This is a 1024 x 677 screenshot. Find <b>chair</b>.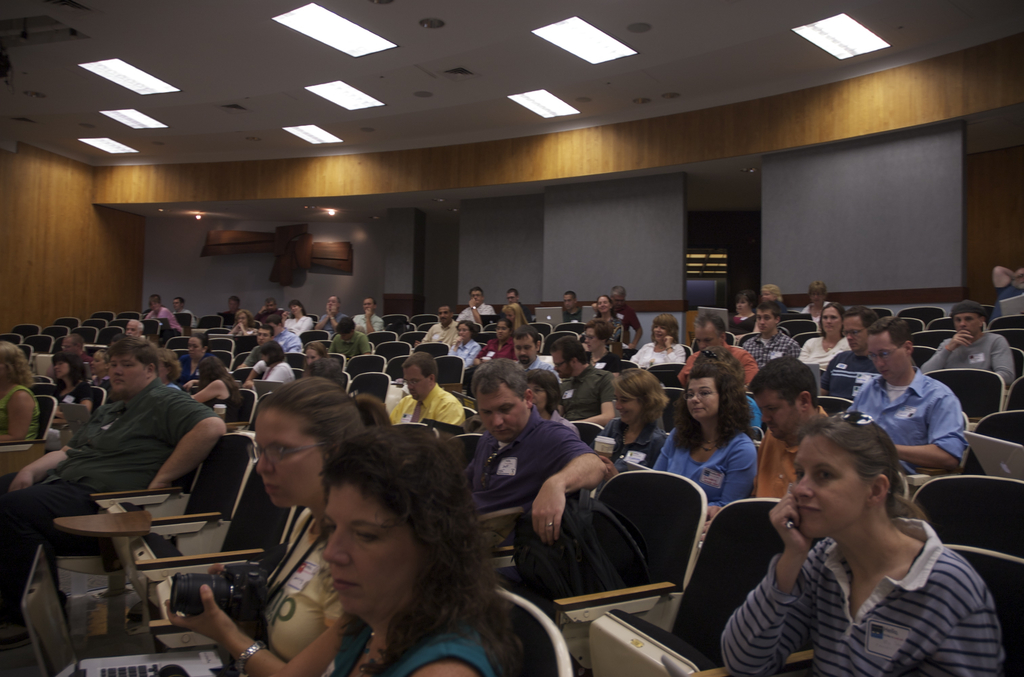
Bounding box: bbox=(467, 408, 476, 420).
